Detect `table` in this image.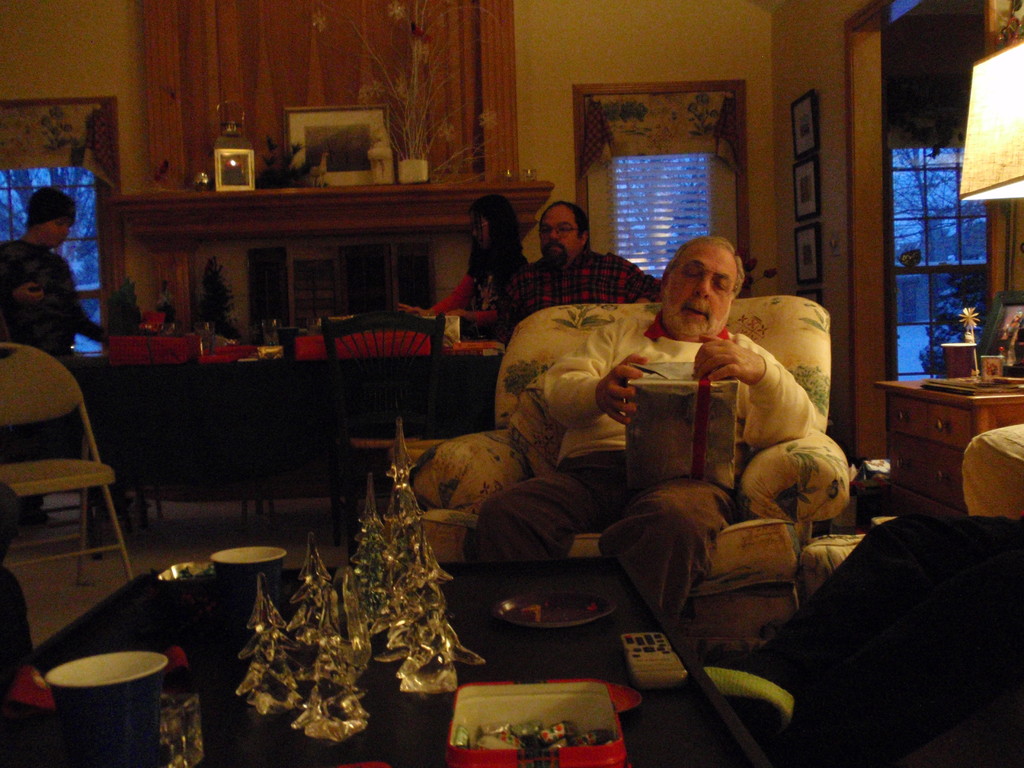
Detection: [0, 343, 500, 528].
